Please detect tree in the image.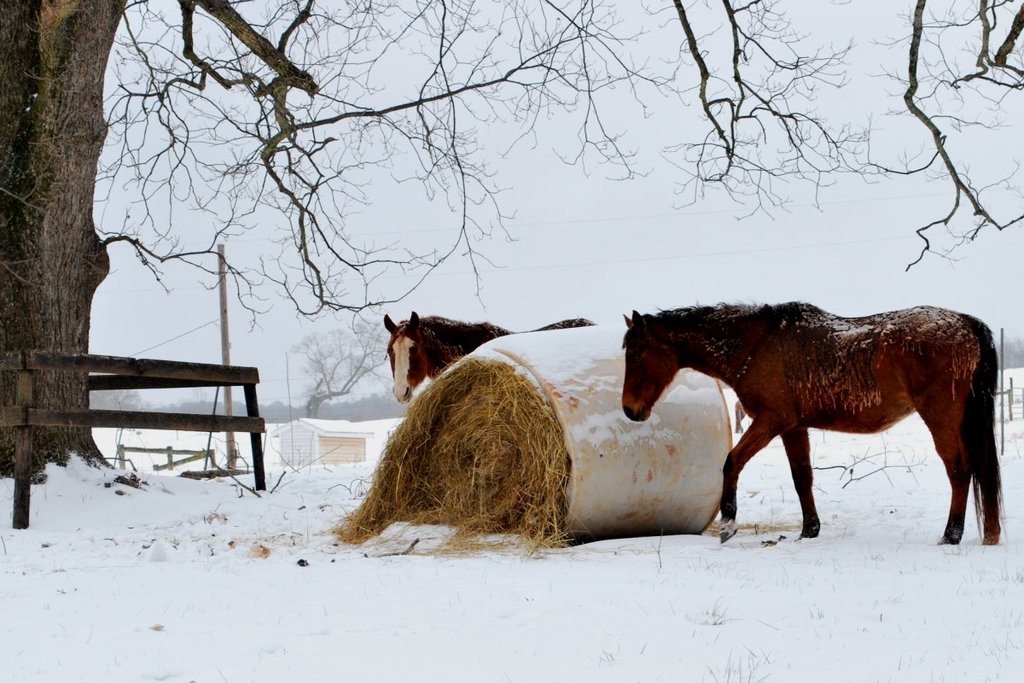
box=[0, 0, 1023, 482].
